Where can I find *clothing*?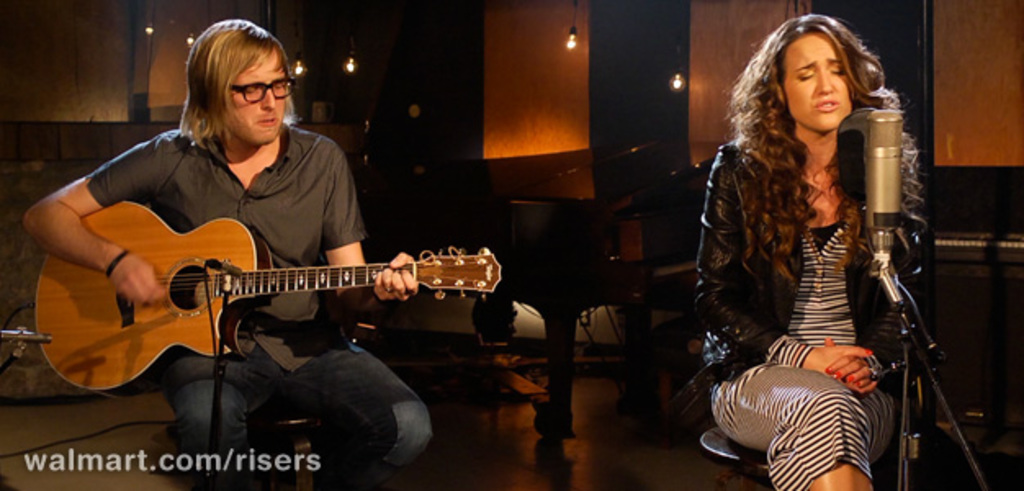
You can find it at (left=85, top=119, right=430, bottom=489).
